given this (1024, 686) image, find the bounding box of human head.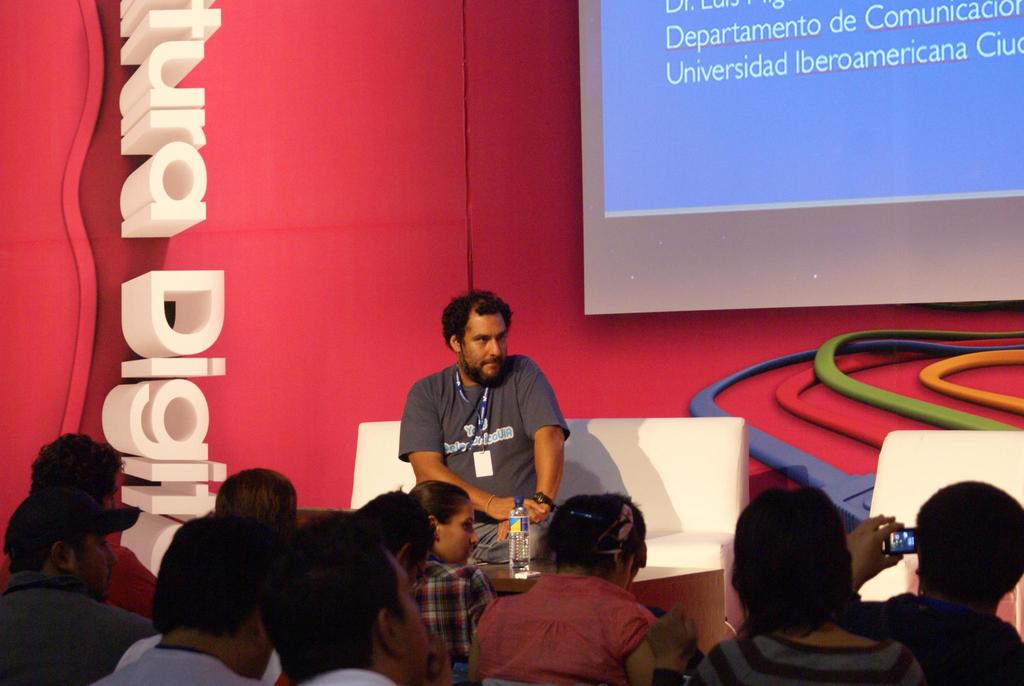
212/471/300/532.
